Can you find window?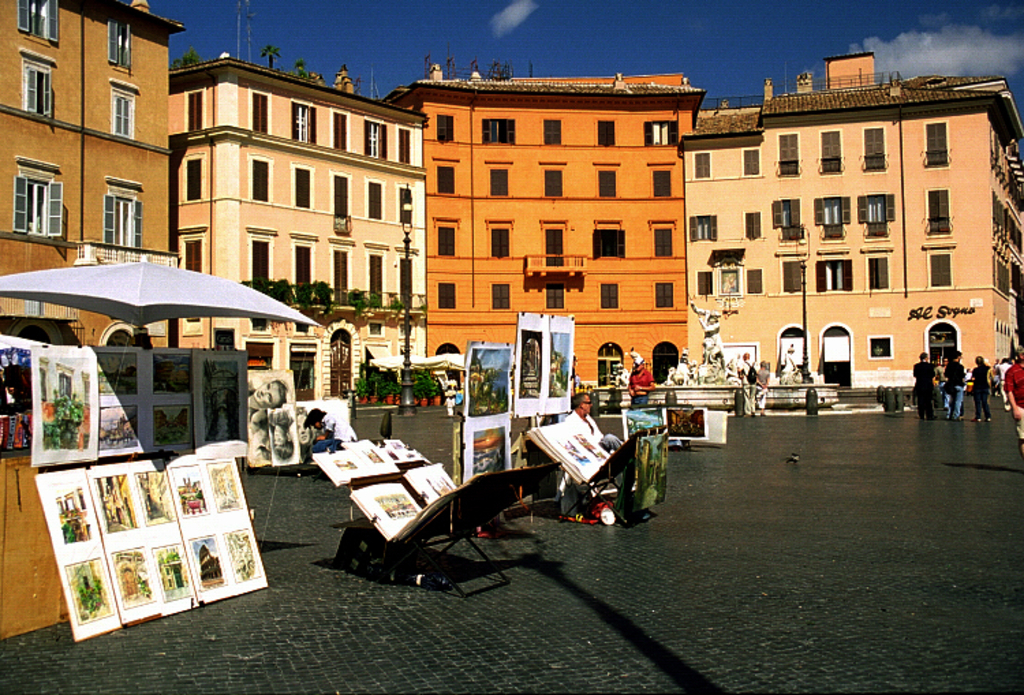
Yes, bounding box: (692, 152, 715, 178).
